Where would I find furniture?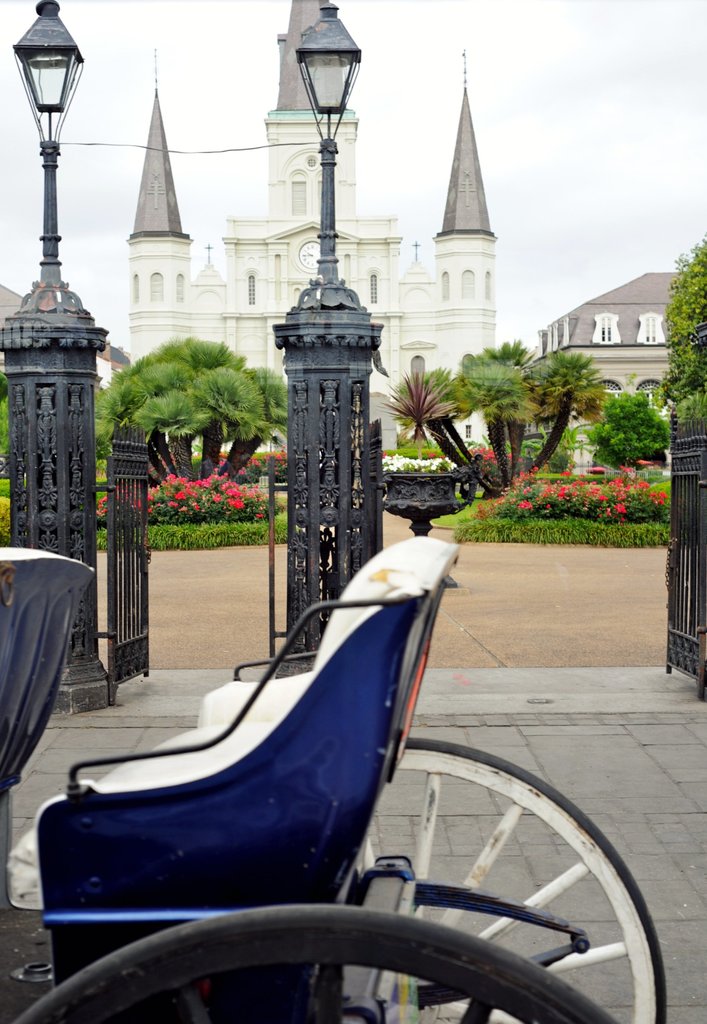
At rect(3, 533, 672, 1023).
